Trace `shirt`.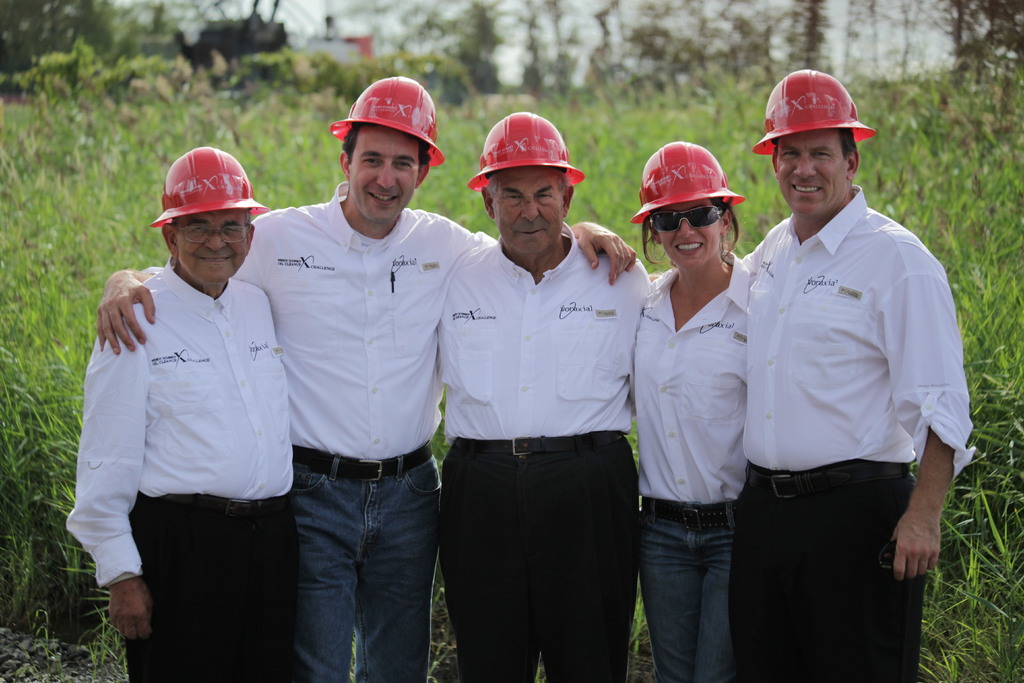
Traced to l=742, t=186, r=975, b=475.
